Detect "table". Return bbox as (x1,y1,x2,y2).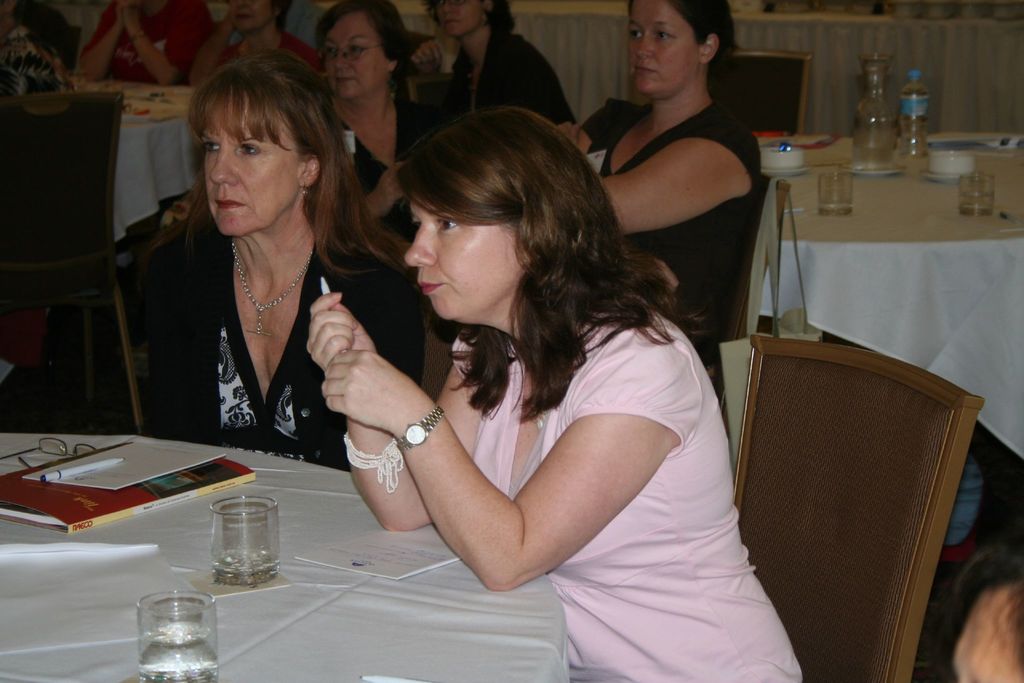
(753,132,1023,460).
